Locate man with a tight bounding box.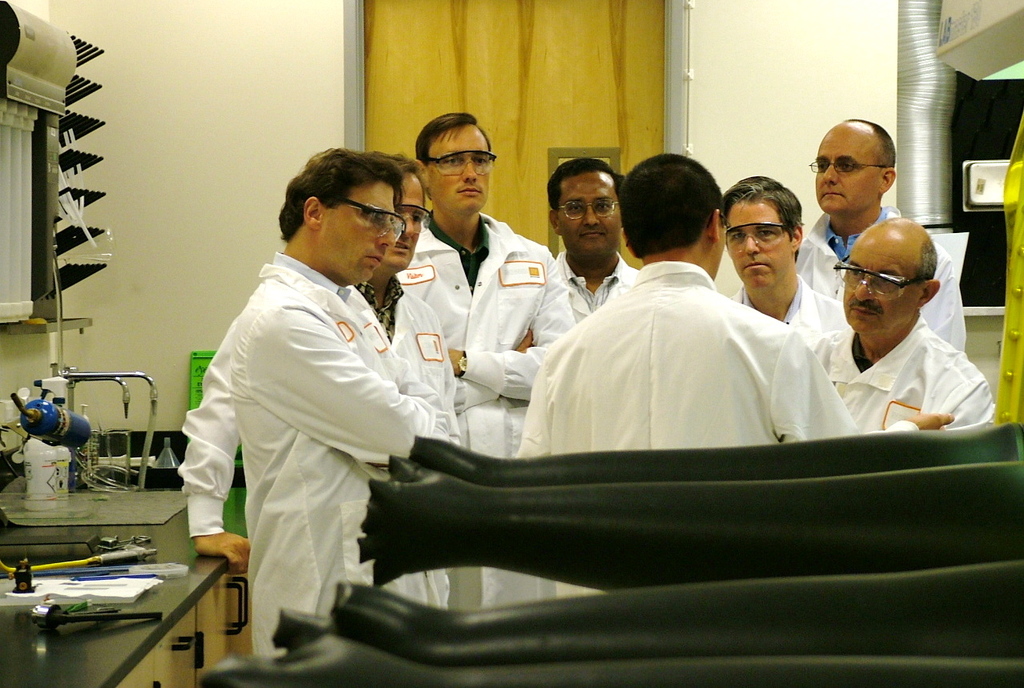
(408, 107, 580, 614).
